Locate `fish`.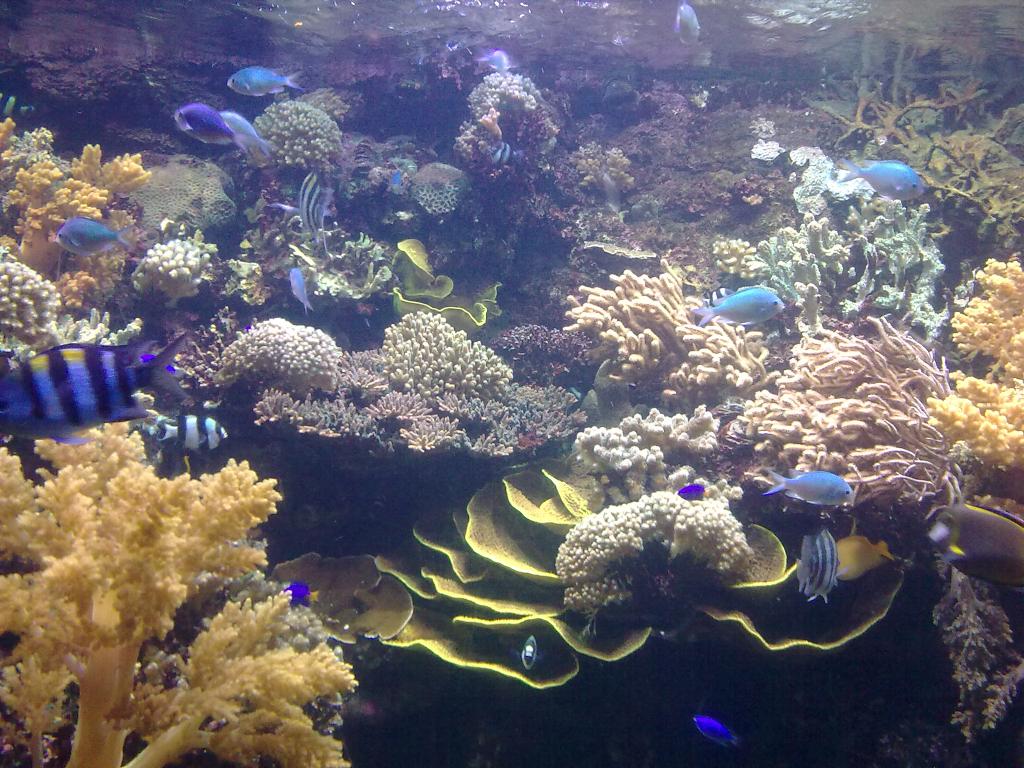
Bounding box: bbox(49, 220, 148, 257).
